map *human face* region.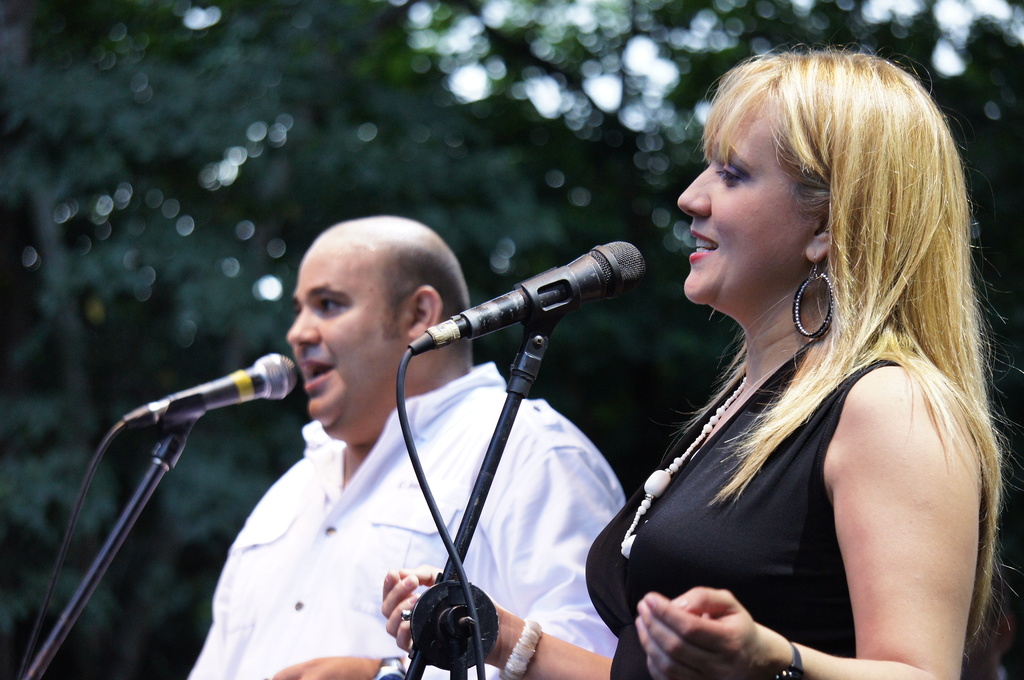
Mapped to <bbox>287, 249, 402, 420</bbox>.
